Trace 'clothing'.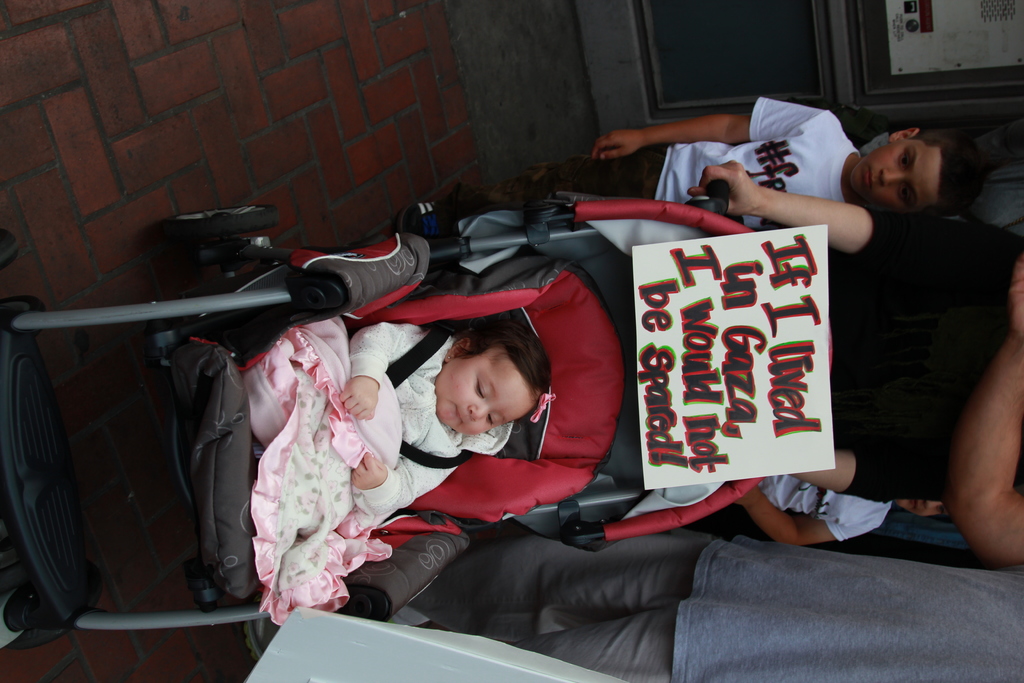
Traced to Rect(241, 315, 515, 629).
